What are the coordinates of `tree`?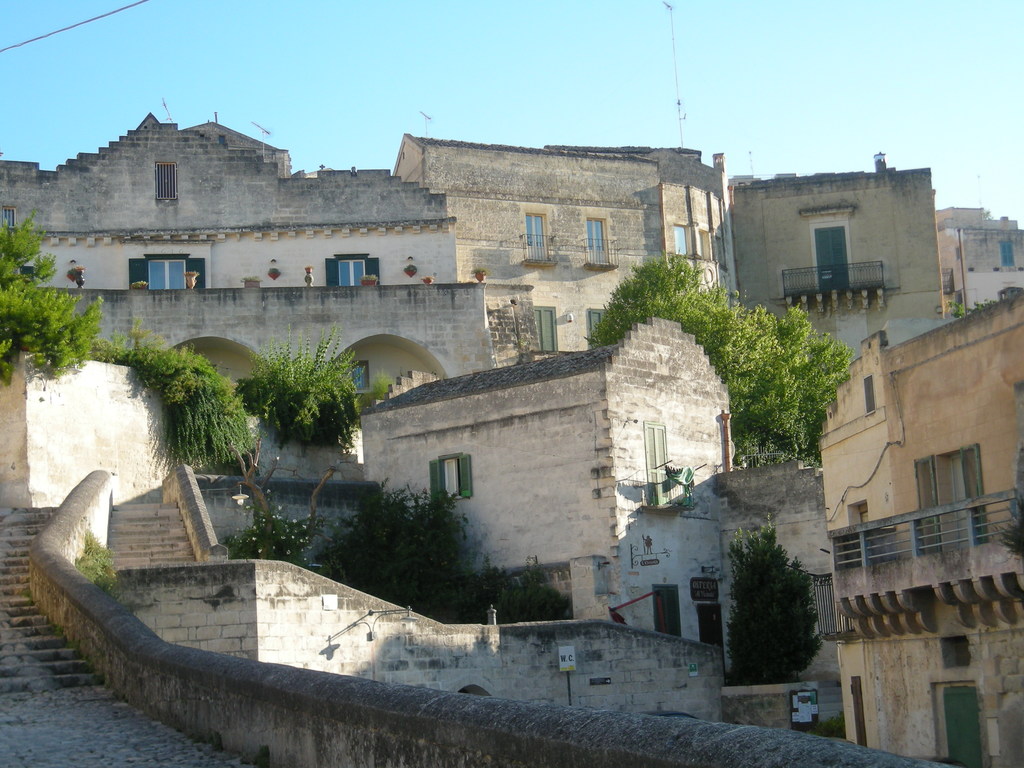
[x1=0, y1=288, x2=111, y2=394].
